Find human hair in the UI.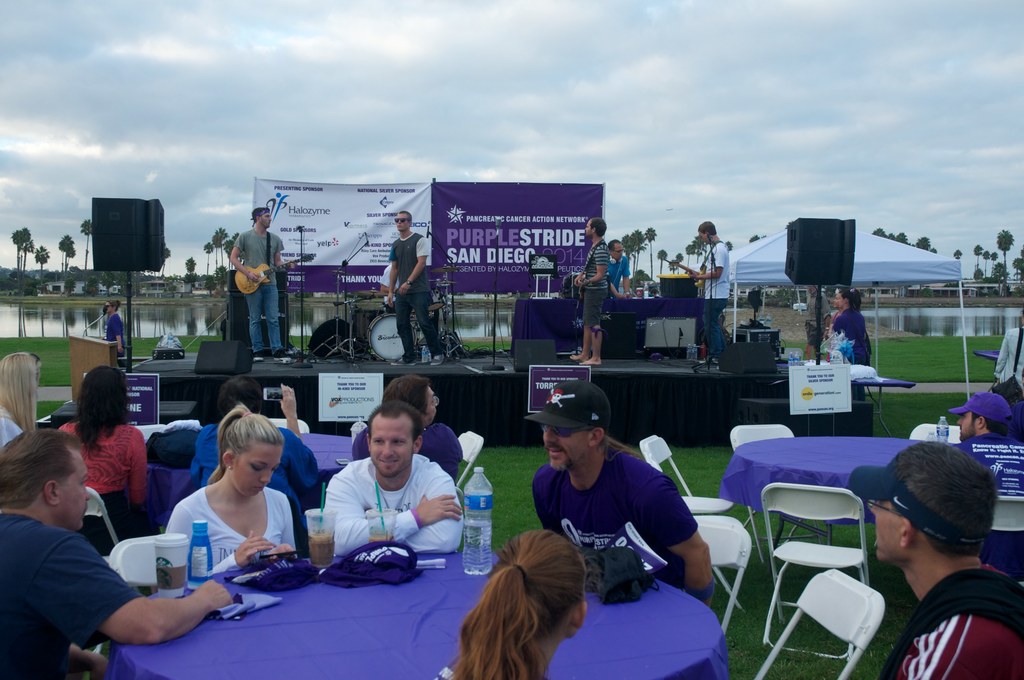
UI element at 73,366,131,462.
